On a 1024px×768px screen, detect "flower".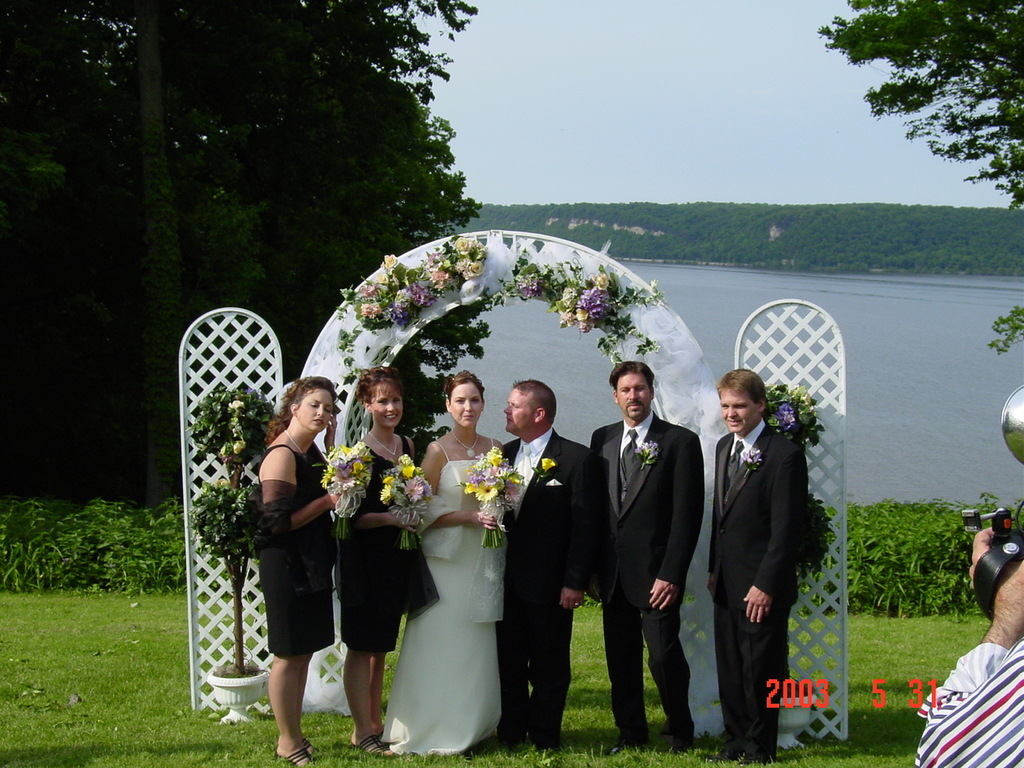
(left=410, top=284, right=435, bottom=307).
